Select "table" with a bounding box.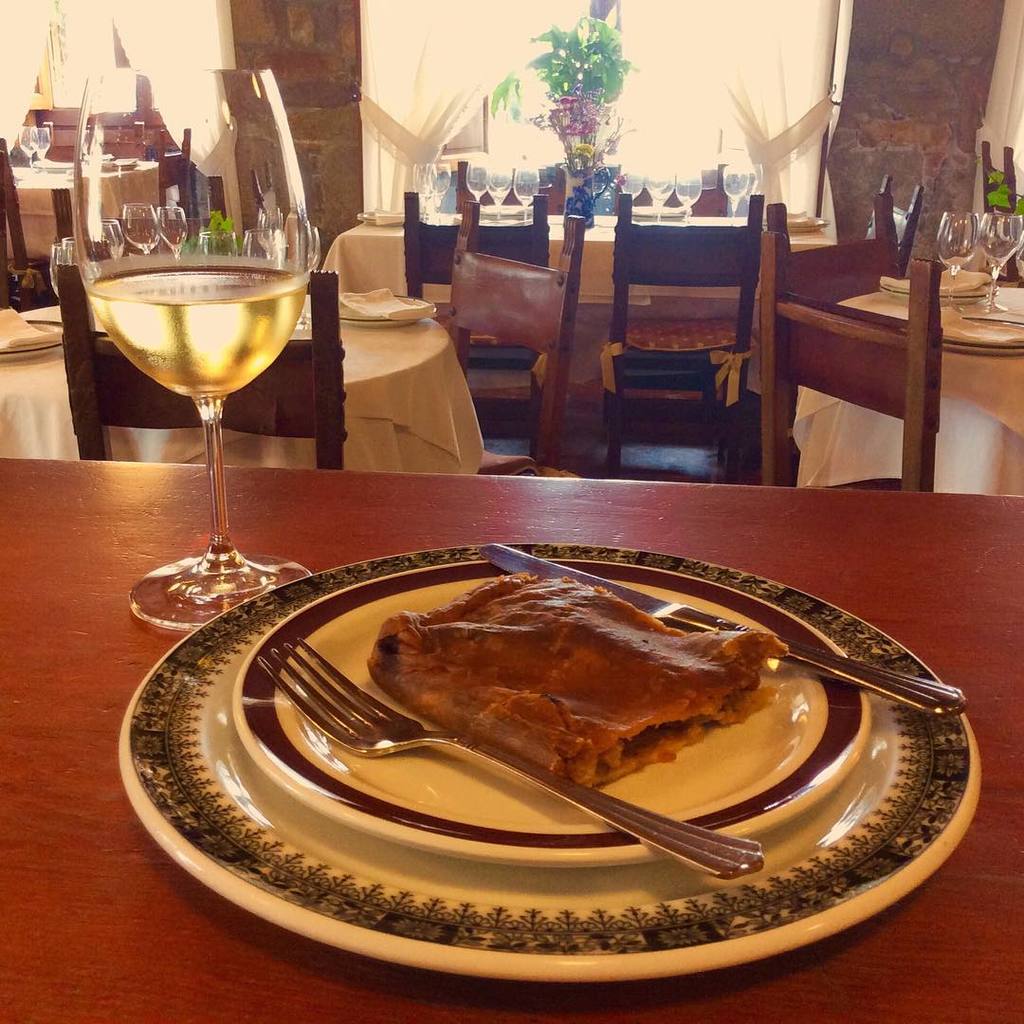
detection(0, 455, 1023, 1023).
